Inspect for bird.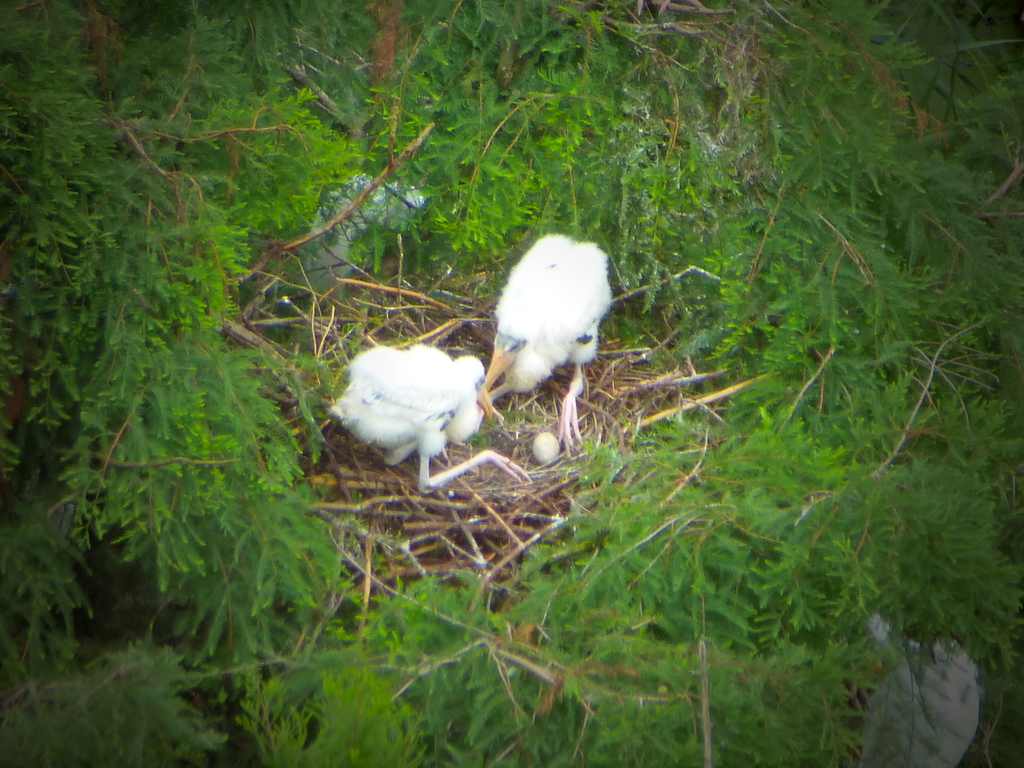
Inspection: bbox(320, 339, 536, 500).
